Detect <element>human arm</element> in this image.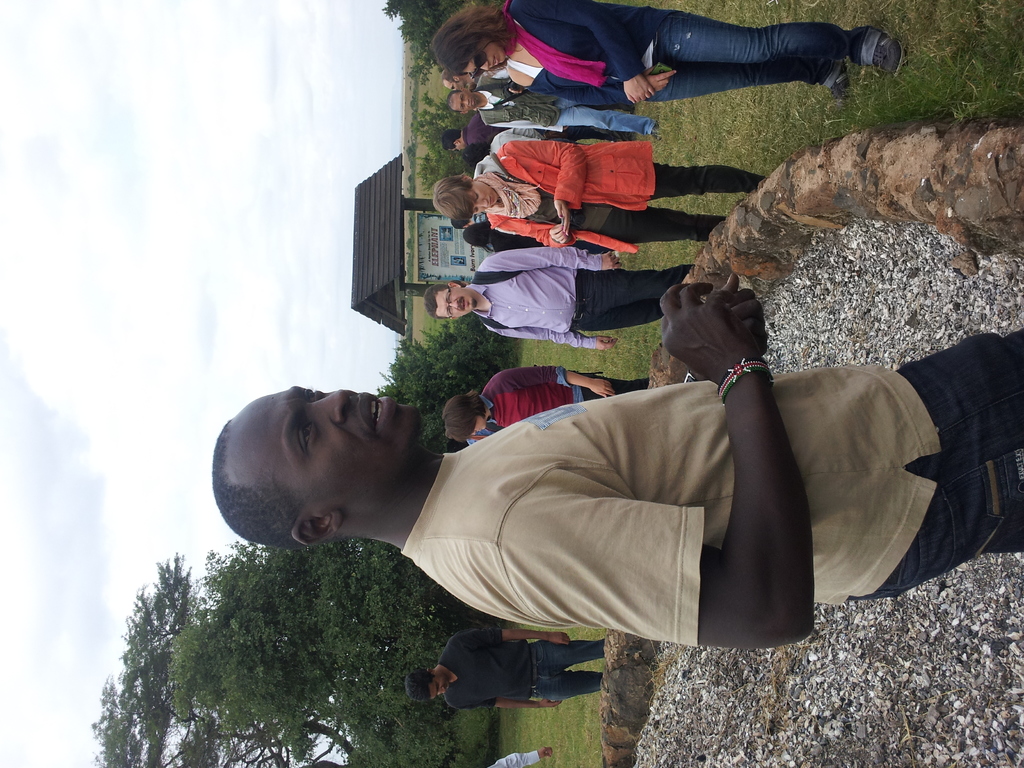
Detection: (x1=507, y1=63, x2=679, y2=110).
